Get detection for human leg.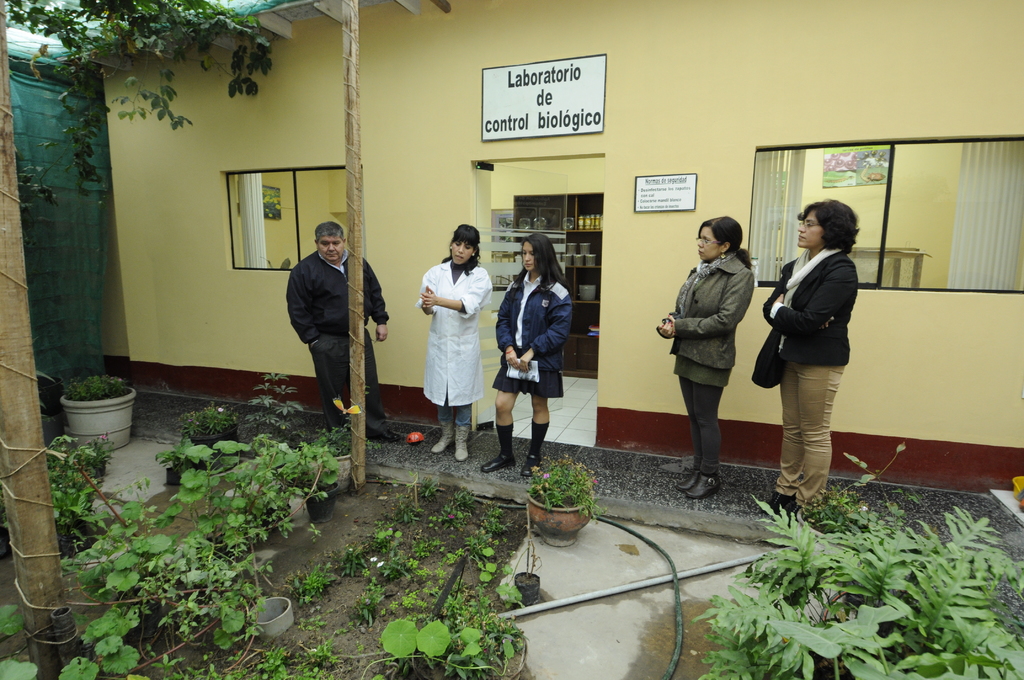
Detection: Rect(346, 330, 403, 442).
